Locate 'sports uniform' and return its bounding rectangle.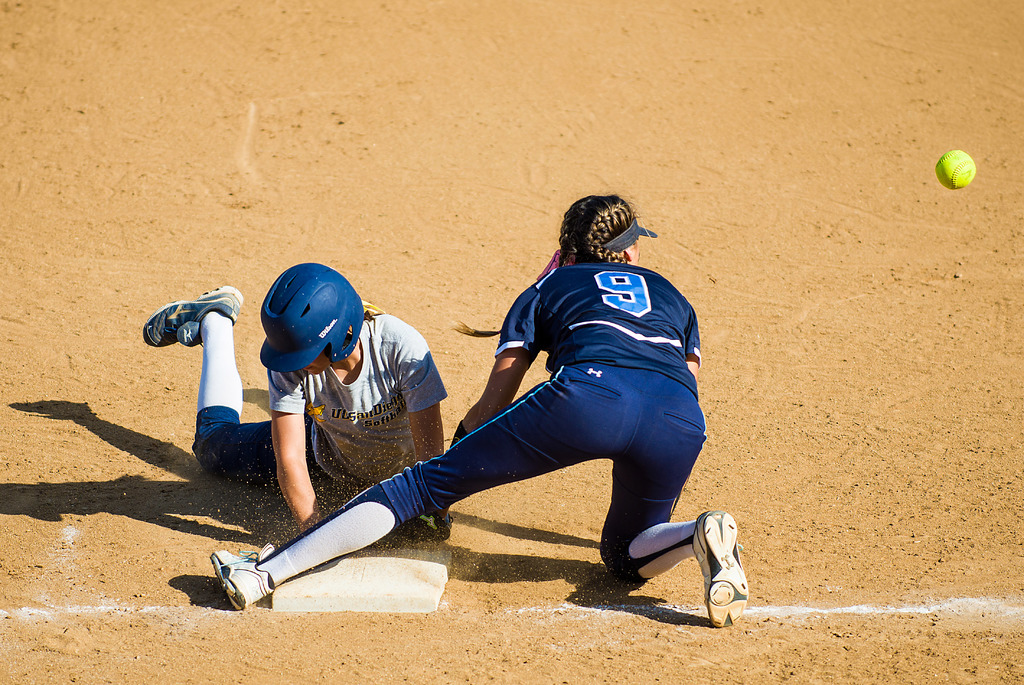
pyautogui.locateOnScreen(189, 291, 445, 541).
